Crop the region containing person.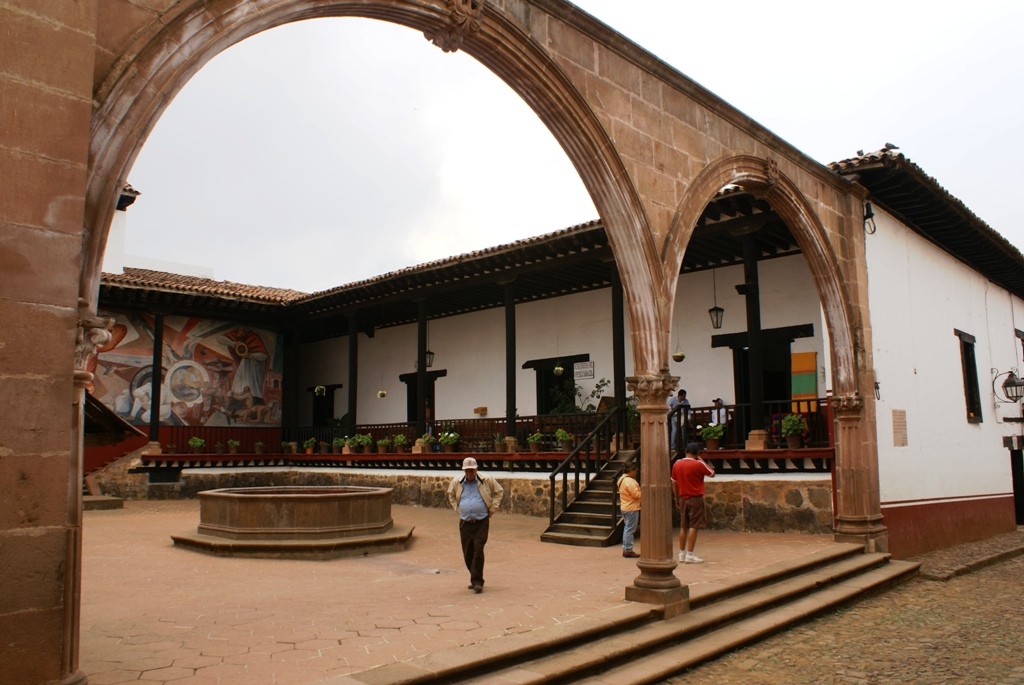
Crop region: 612, 461, 644, 562.
